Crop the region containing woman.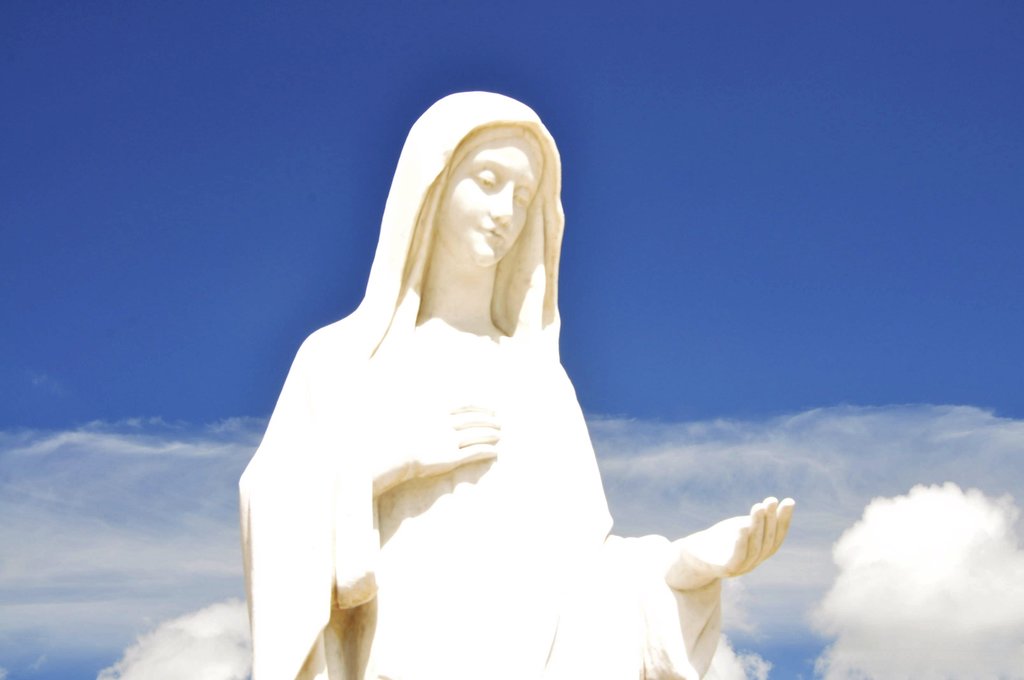
Crop region: x1=236, y1=86, x2=792, y2=679.
